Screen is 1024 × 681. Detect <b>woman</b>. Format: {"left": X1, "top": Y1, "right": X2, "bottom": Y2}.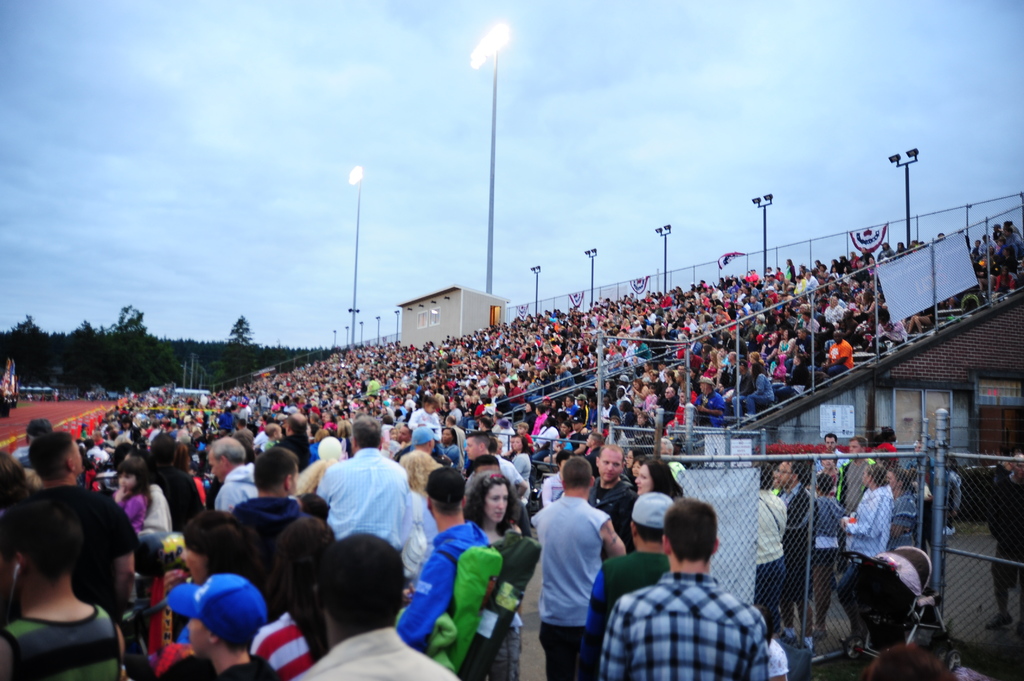
{"left": 121, "top": 451, "right": 184, "bottom": 562}.
